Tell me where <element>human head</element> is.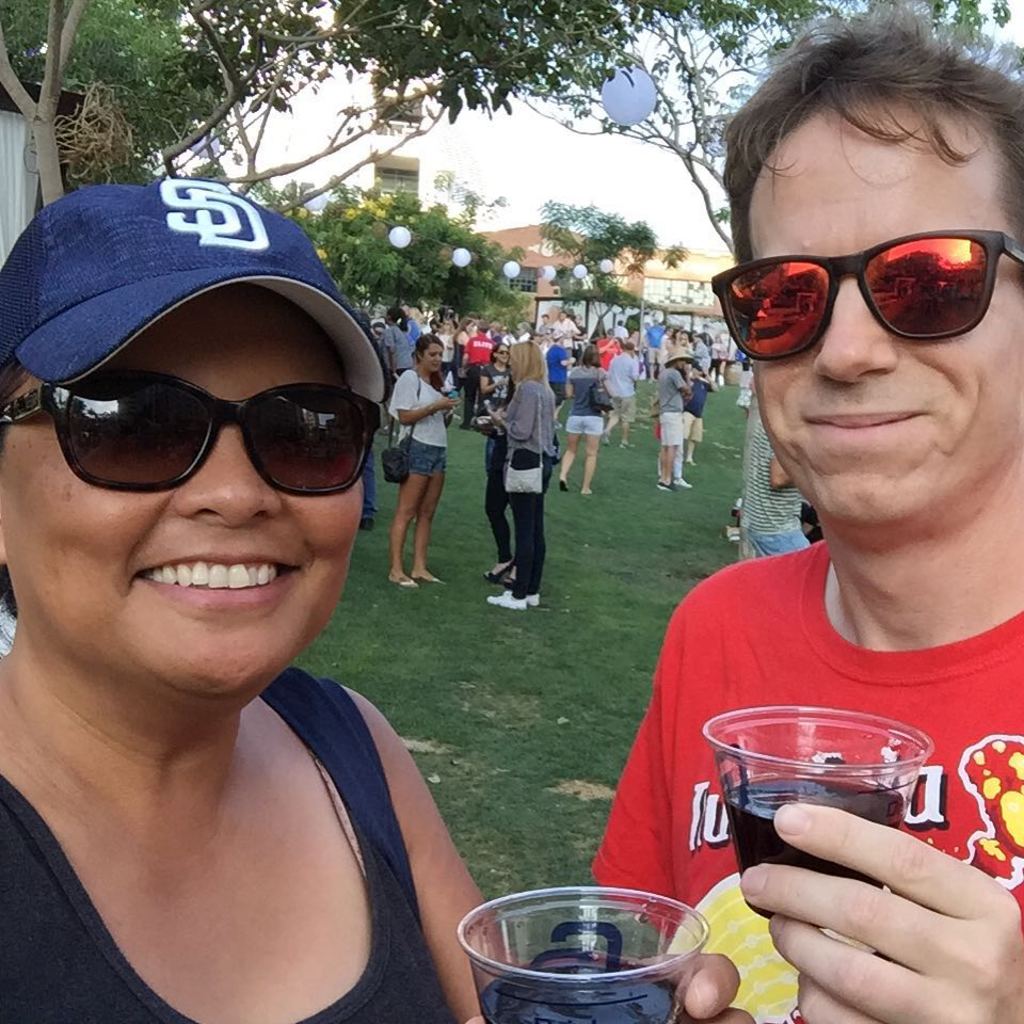
<element>human head</element> is at x1=580 y1=346 x2=599 y2=367.
